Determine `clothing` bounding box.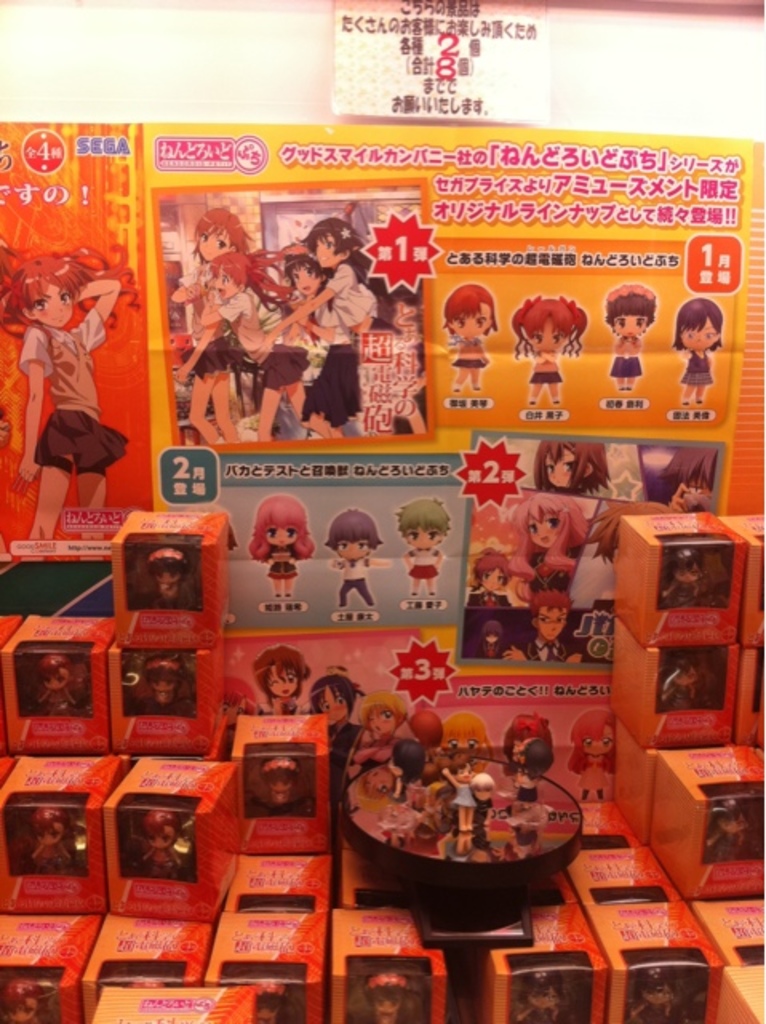
Determined: x1=38, y1=688, x2=75, y2=709.
